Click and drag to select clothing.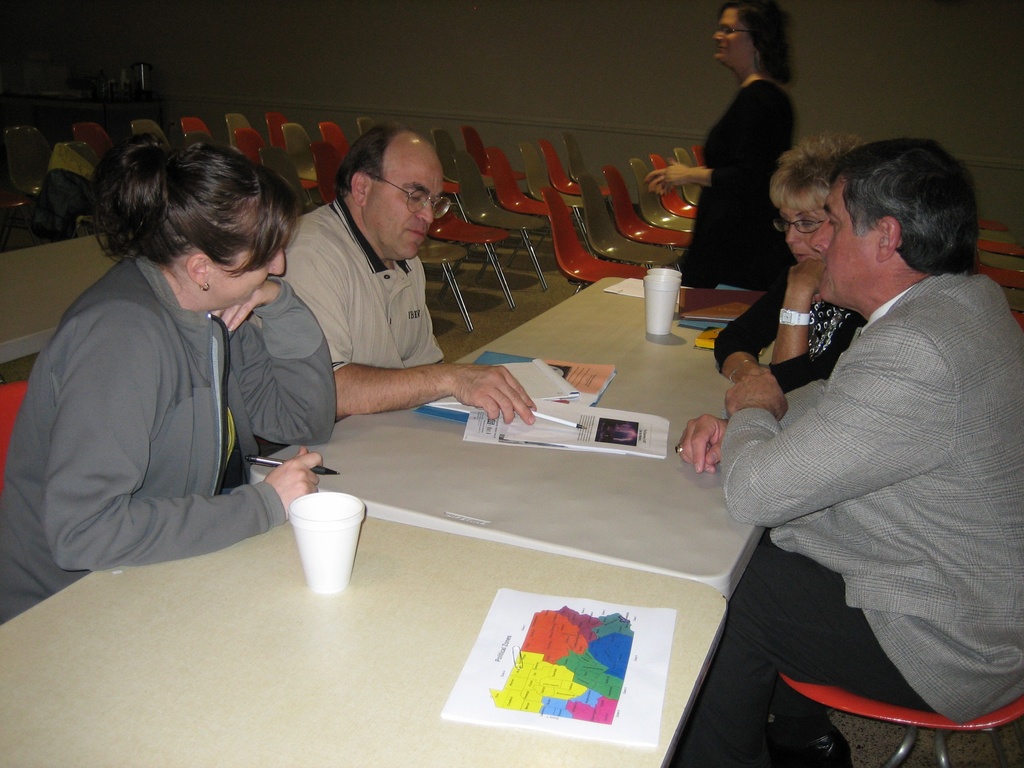
Selection: x1=289, y1=202, x2=451, y2=418.
